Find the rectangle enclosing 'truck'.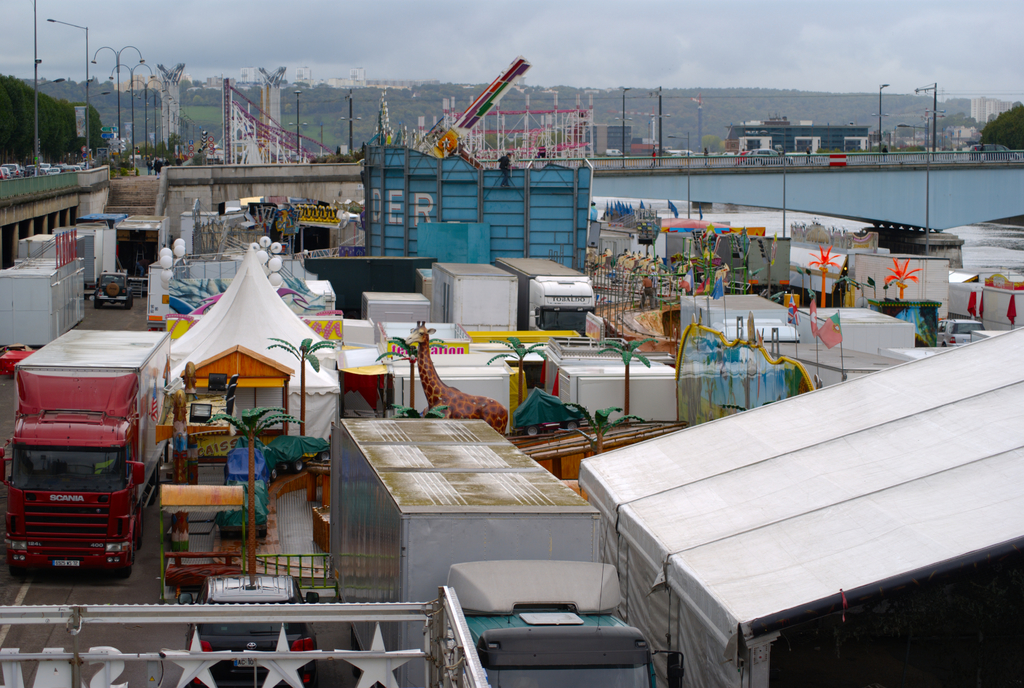
bbox=[684, 294, 799, 344].
